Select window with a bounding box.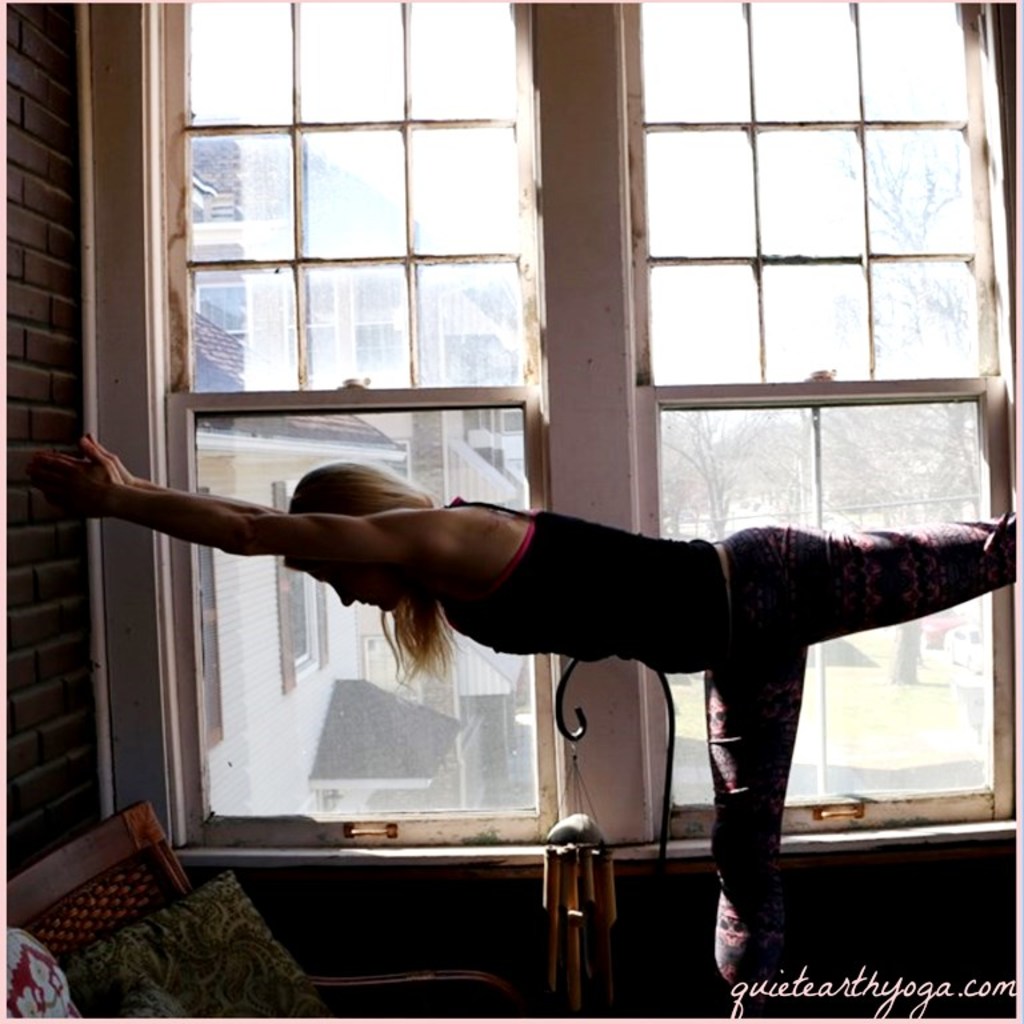
l=289, t=277, r=337, b=379.
